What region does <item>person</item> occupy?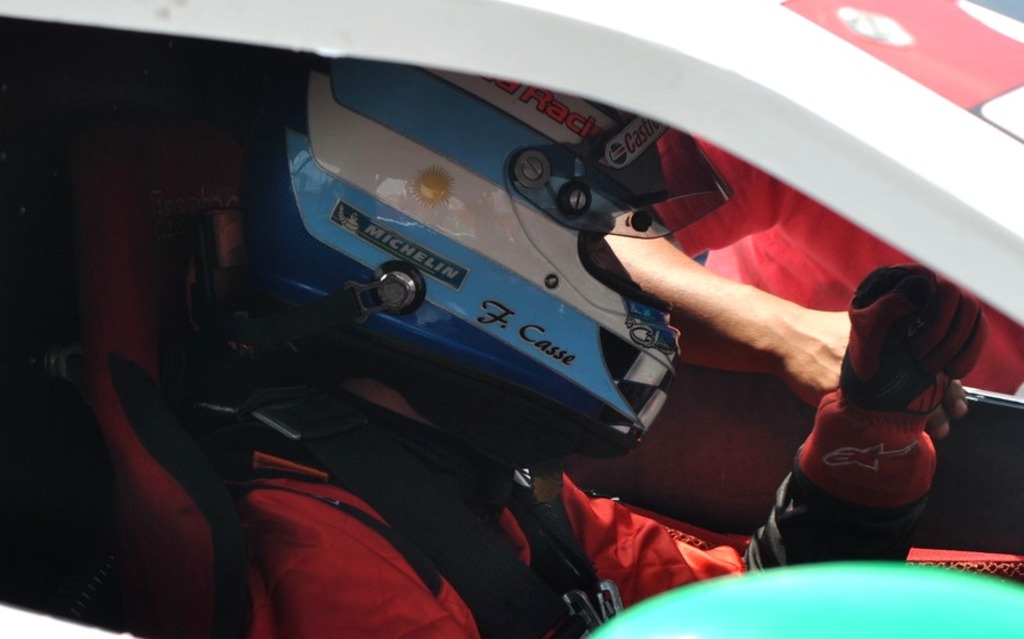
rect(603, 115, 1023, 422).
